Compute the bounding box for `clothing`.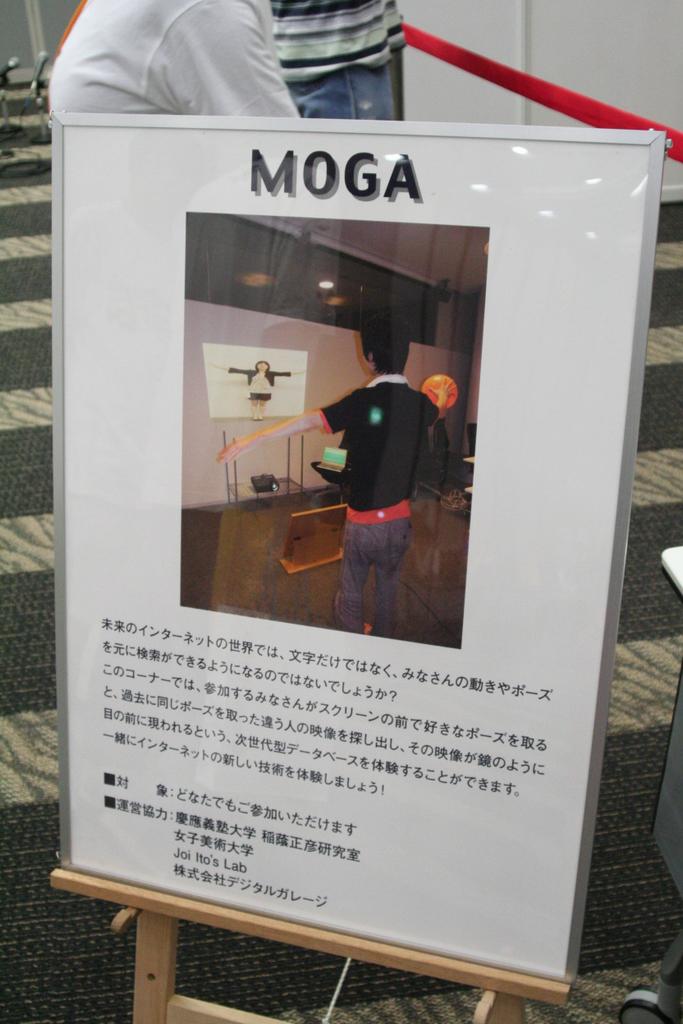
bbox(48, 6, 335, 114).
